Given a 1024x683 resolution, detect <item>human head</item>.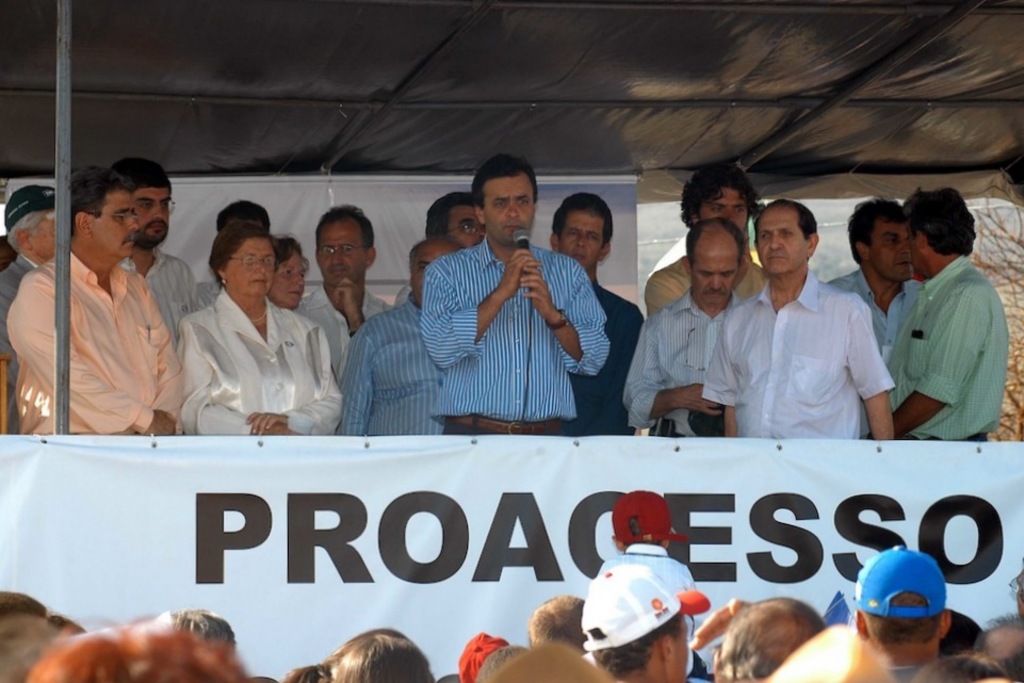
detection(753, 204, 820, 278).
